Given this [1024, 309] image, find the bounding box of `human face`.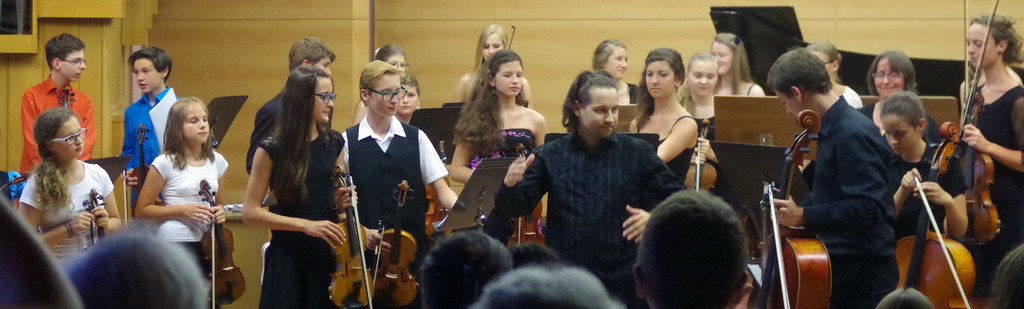
[885,116,919,155].
